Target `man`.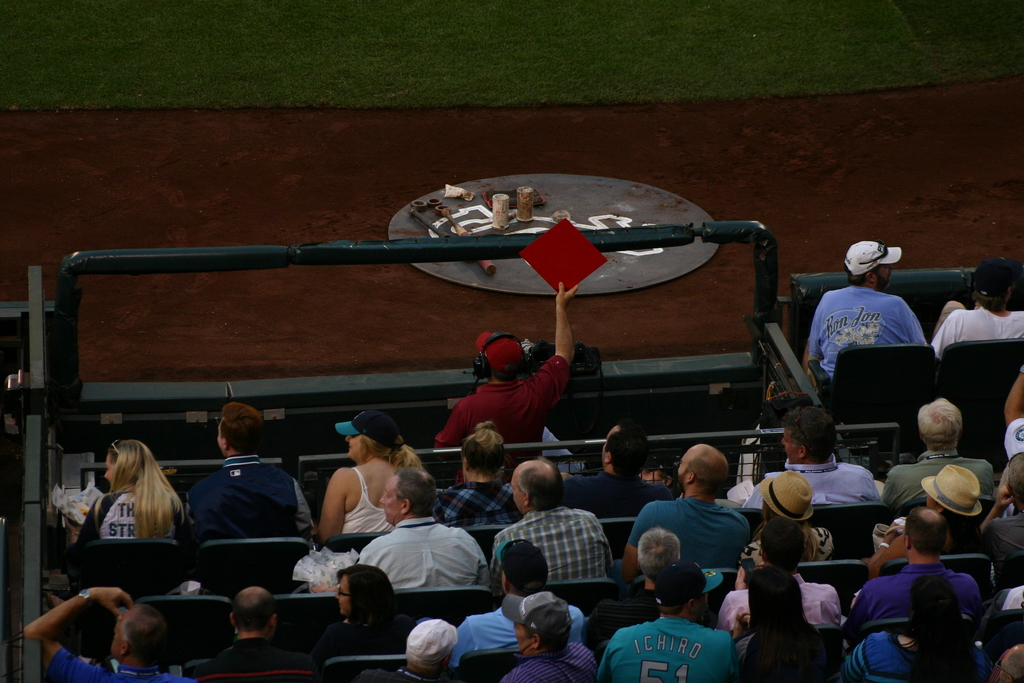
Target region: (22, 582, 194, 682).
